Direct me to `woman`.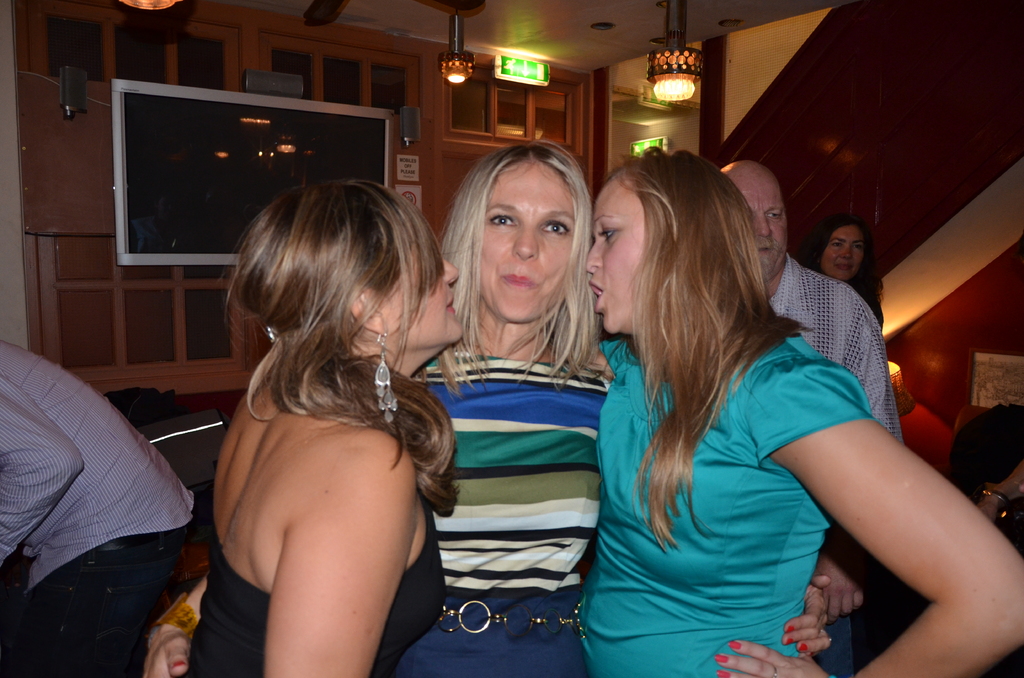
Direction: [141, 143, 843, 677].
